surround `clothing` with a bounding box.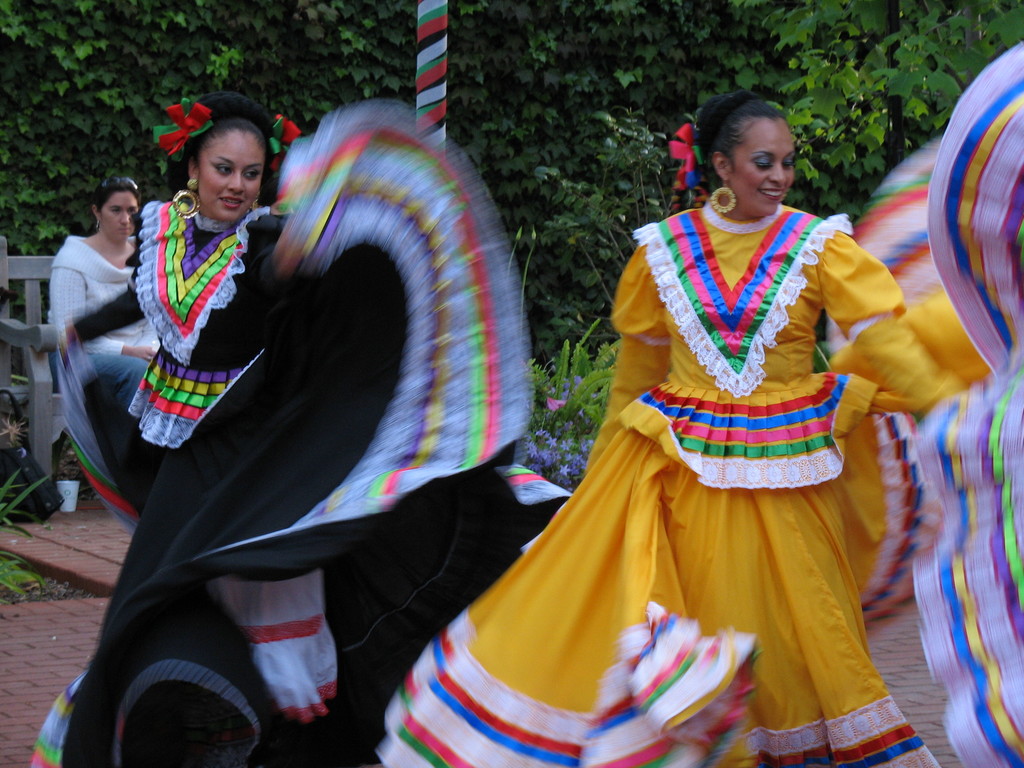
pyautogui.locateOnScreen(420, 180, 935, 705).
